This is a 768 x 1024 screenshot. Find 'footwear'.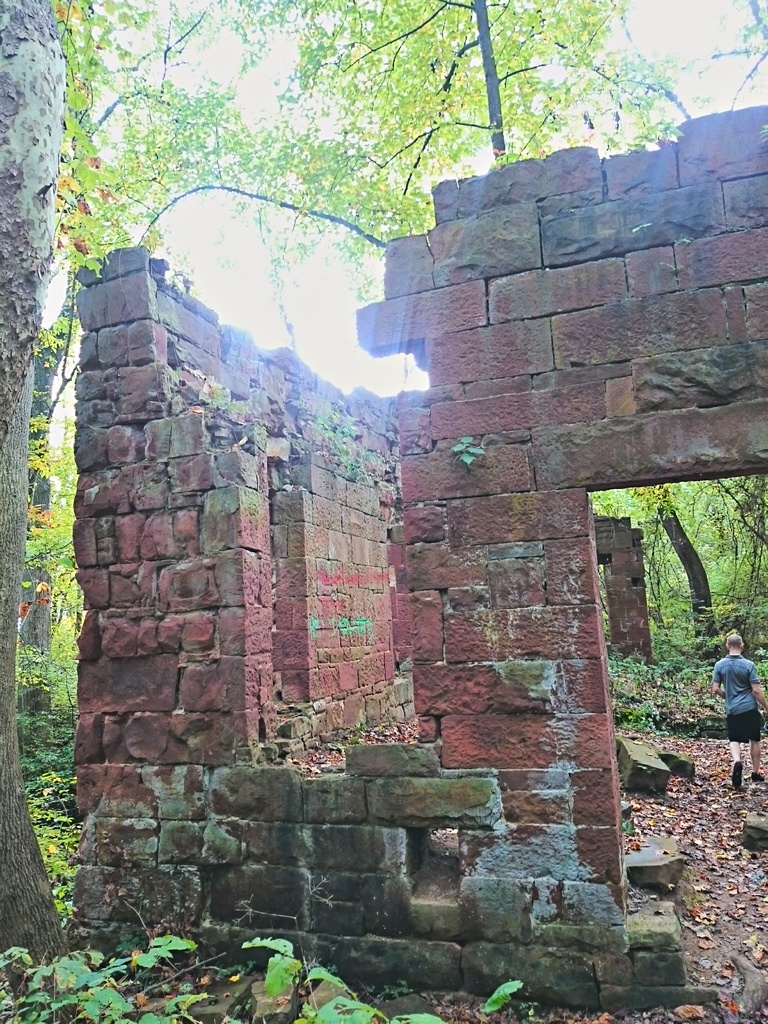
Bounding box: {"x1": 752, "y1": 774, "x2": 766, "y2": 788}.
